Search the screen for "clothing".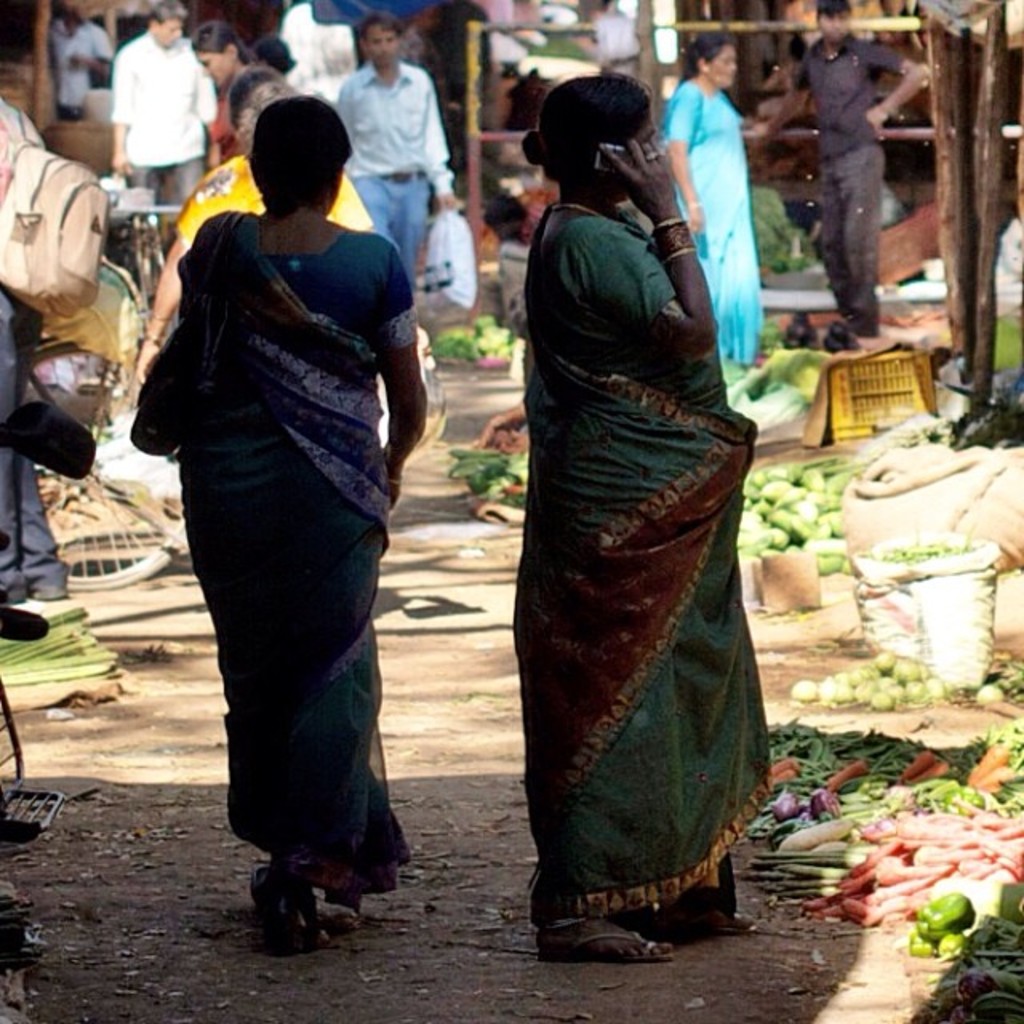
Found at l=6, t=110, r=77, b=594.
